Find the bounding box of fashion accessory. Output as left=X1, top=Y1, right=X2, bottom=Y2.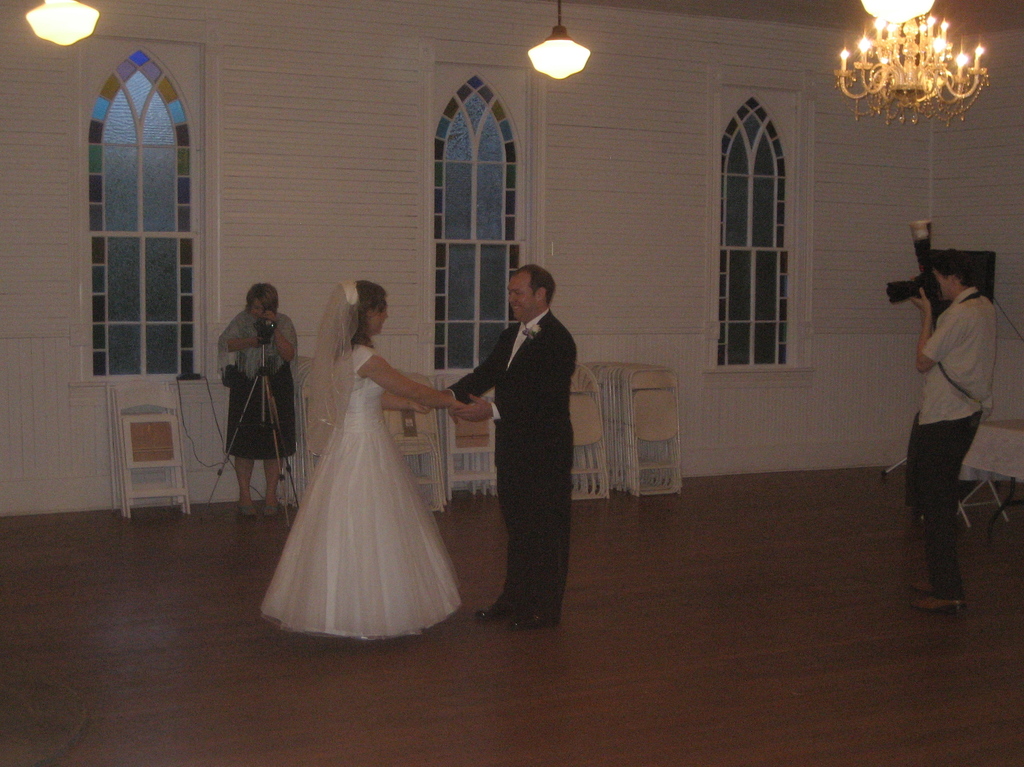
left=498, top=606, right=556, bottom=630.
